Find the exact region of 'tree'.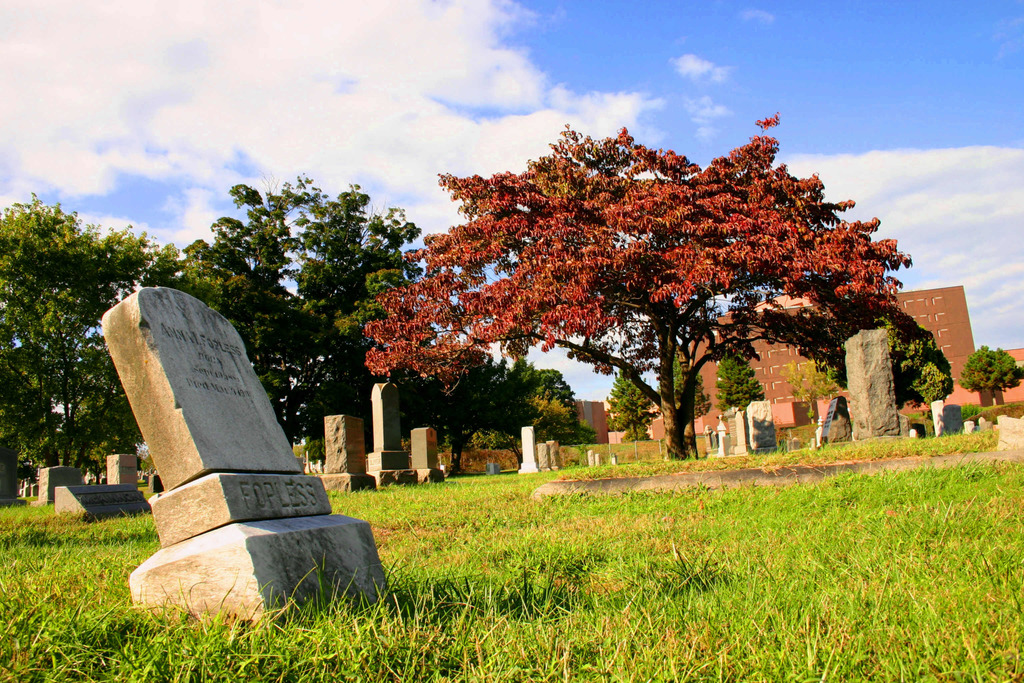
Exact region: 374, 105, 928, 473.
